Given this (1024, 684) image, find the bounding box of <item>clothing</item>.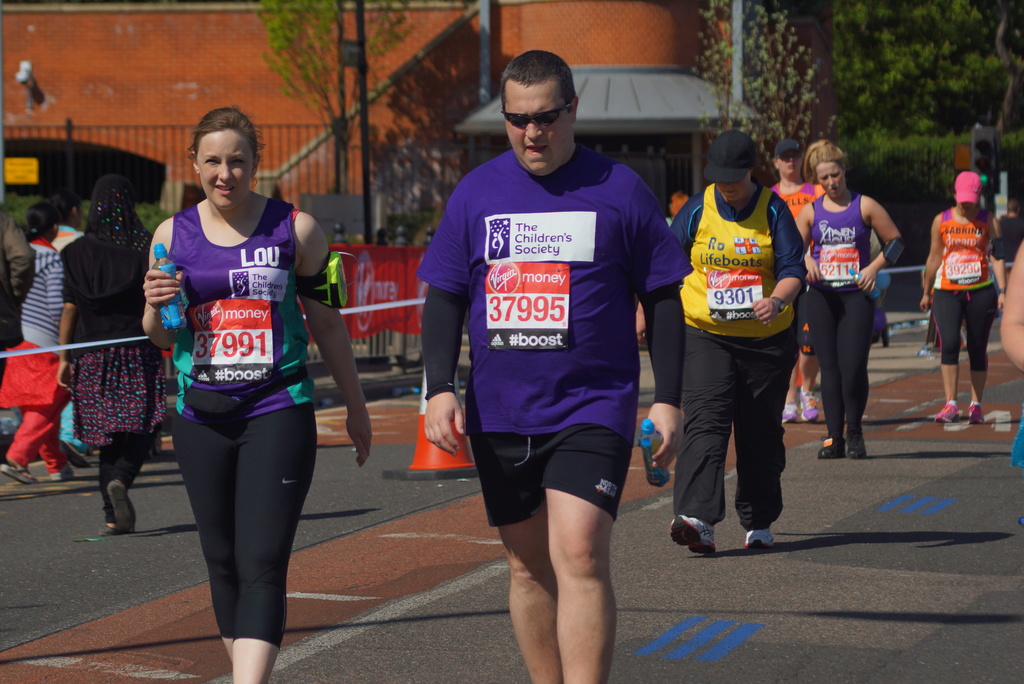
[58,233,166,526].
